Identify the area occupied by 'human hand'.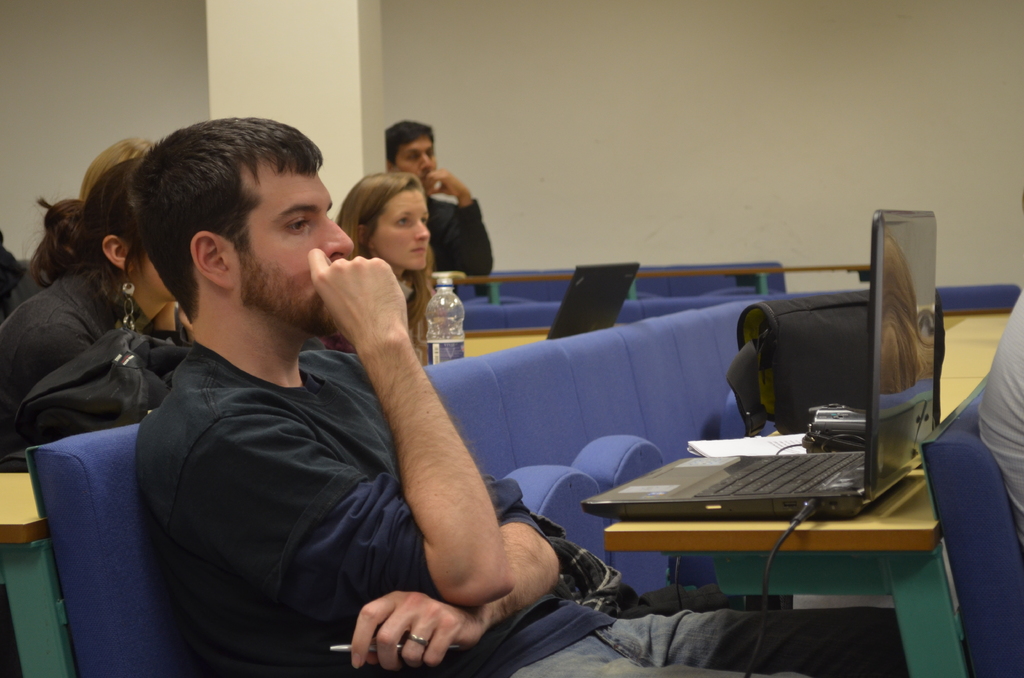
Area: locate(305, 246, 412, 353).
